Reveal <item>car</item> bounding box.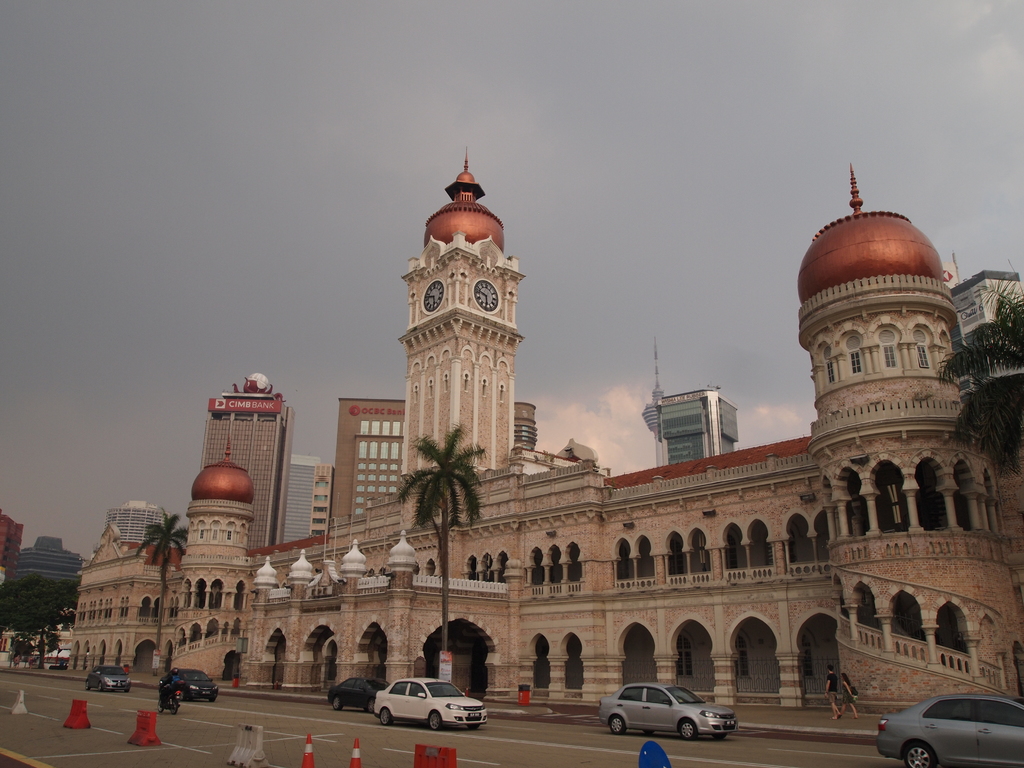
Revealed: [left=89, top=666, right=127, bottom=694].
